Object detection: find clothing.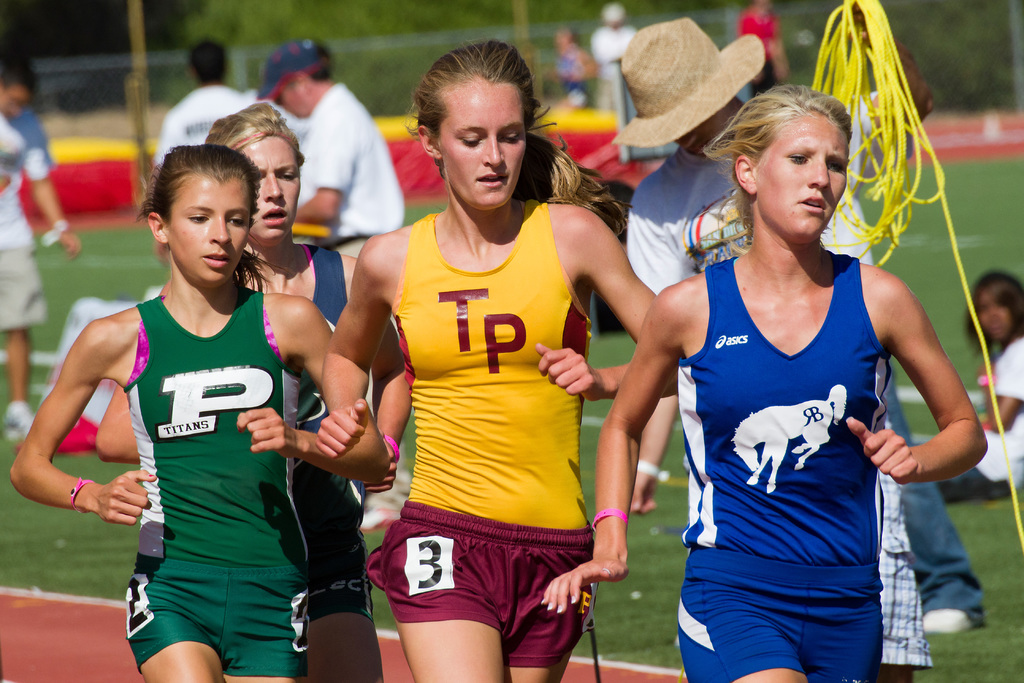
288:245:371:636.
